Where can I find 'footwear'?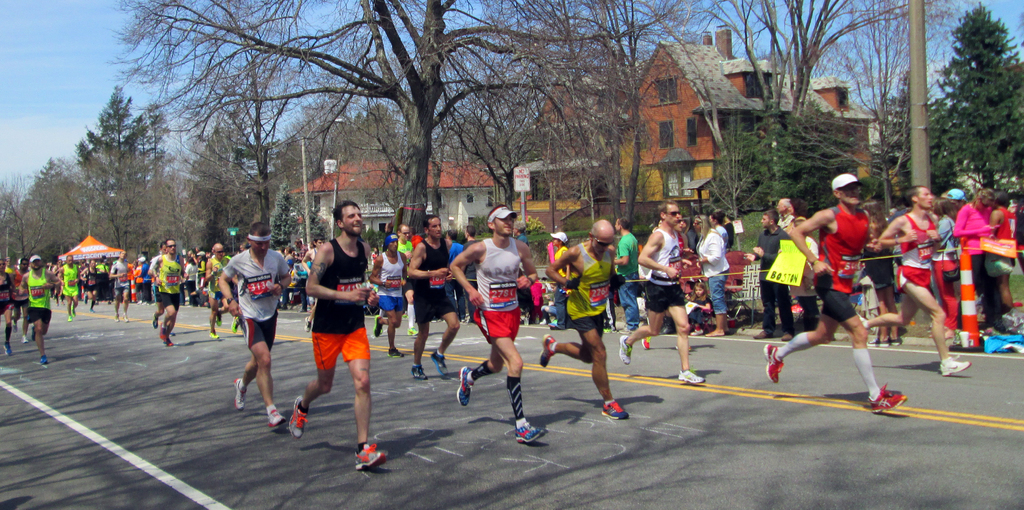
You can find it at x1=214, y1=314, x2=223, y2=327.
